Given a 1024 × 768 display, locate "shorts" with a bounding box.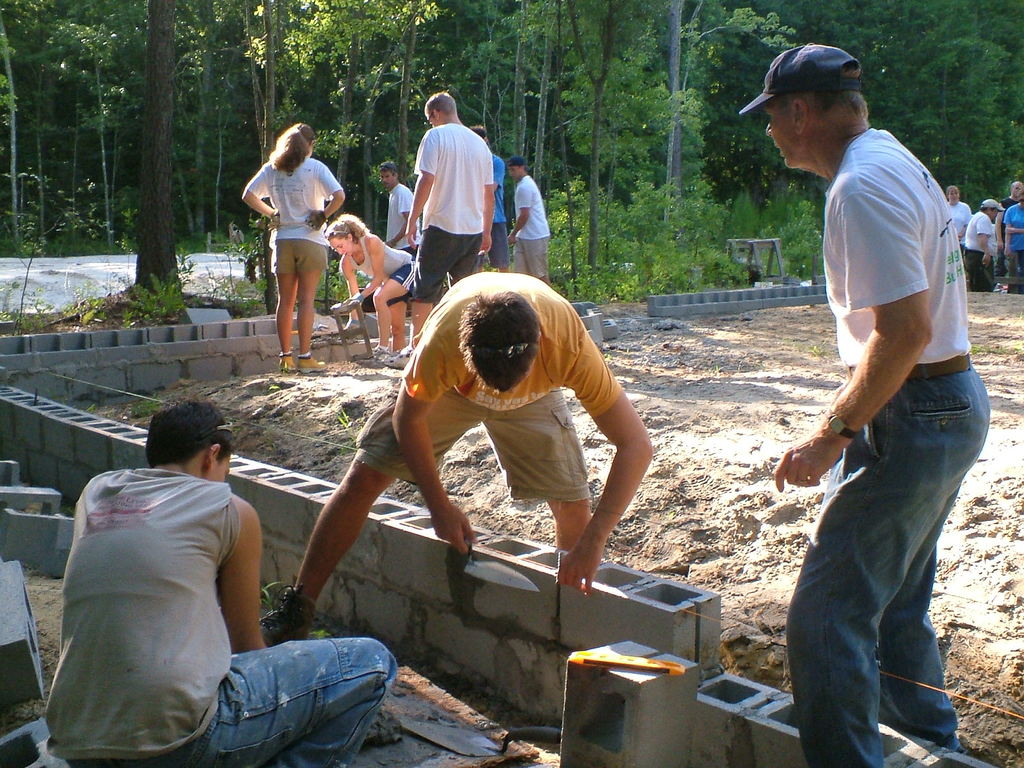
Located: box=[513, 239, 551, 275].
